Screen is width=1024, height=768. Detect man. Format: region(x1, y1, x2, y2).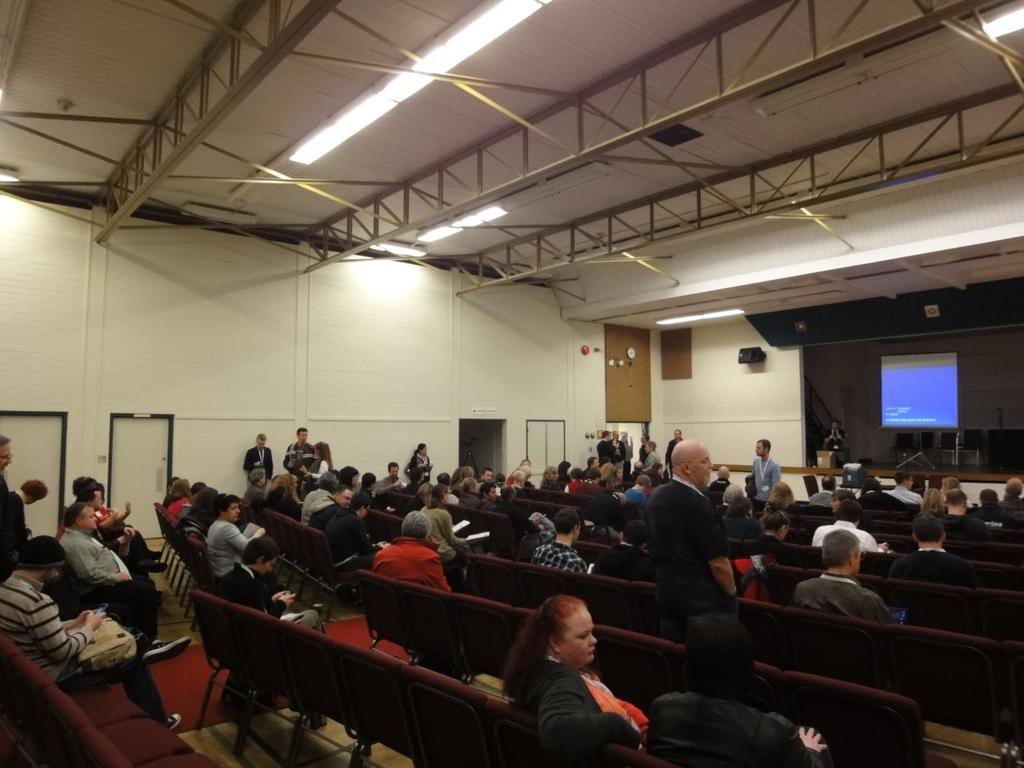
region(278, 421, 317, 491).
